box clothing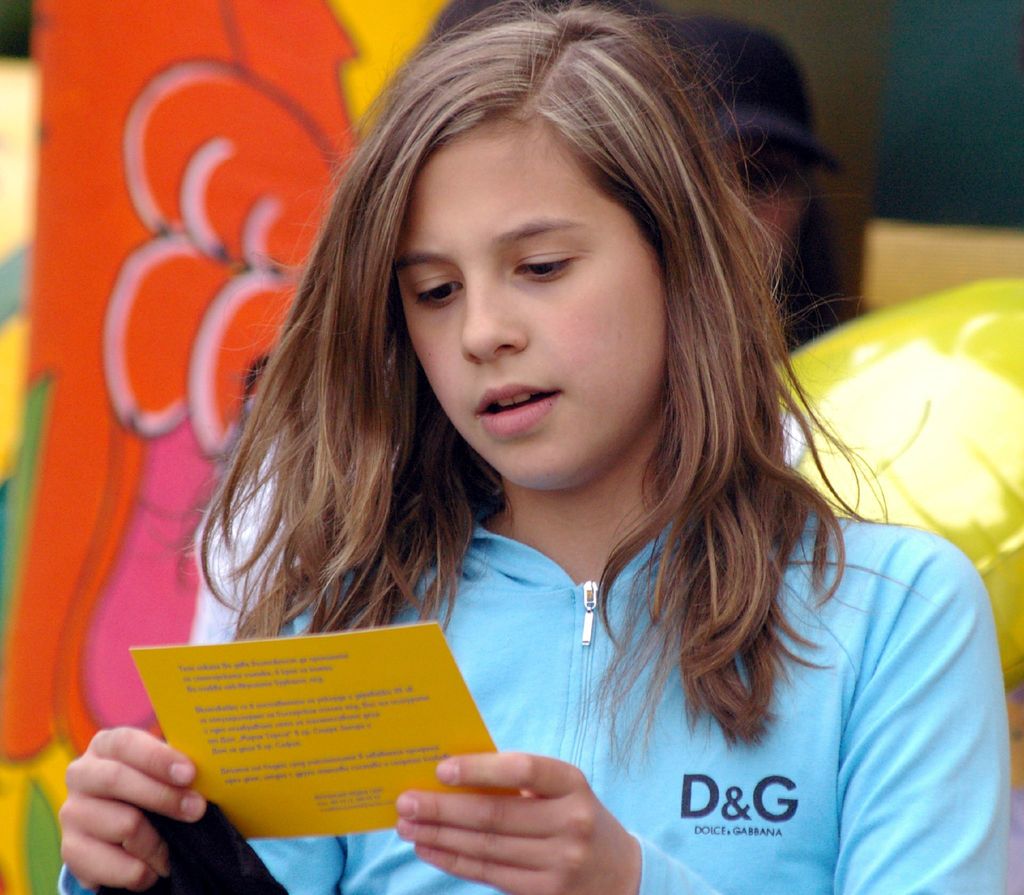
bbox(214, 484, 1019, 871)
